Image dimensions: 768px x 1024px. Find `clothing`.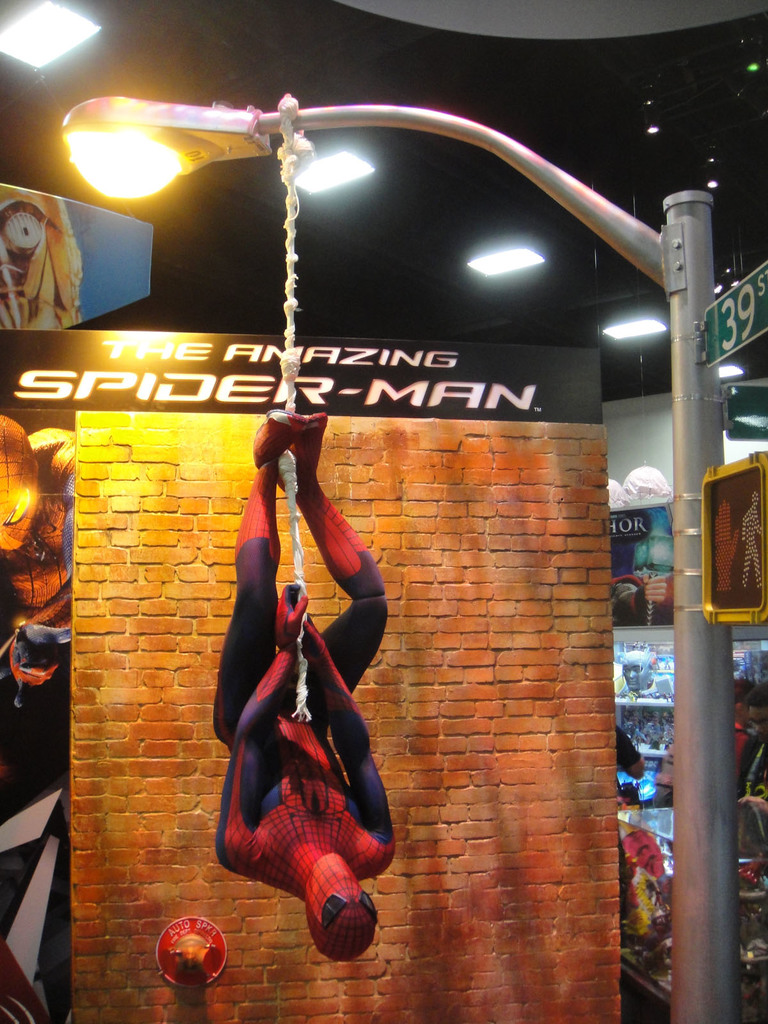
detection(740, 736, 767, 850).
